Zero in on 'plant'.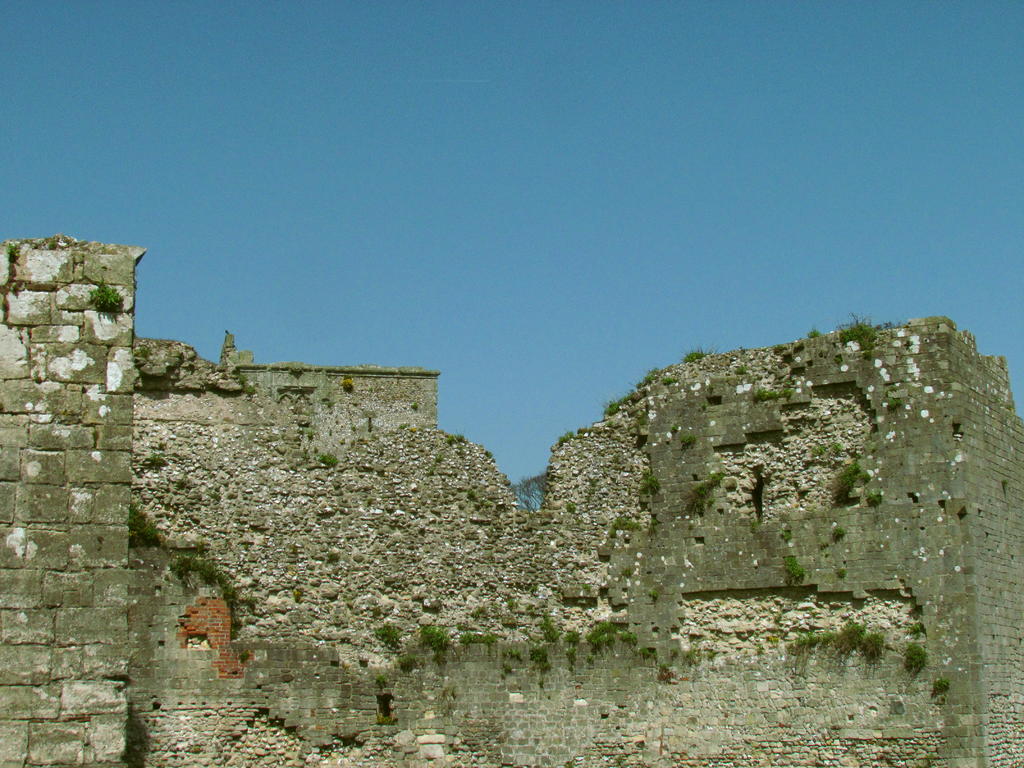
Zeroed in: bbox=(619, 623, 636, 641).
